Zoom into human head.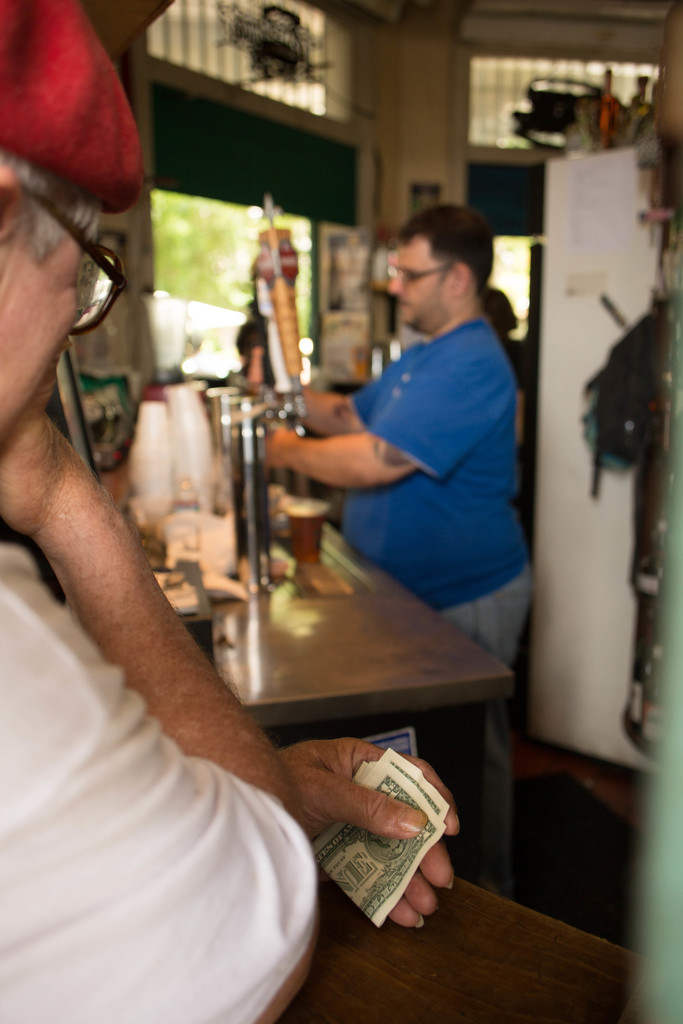
Zoom target: rect(0, 0, 141, 459).
